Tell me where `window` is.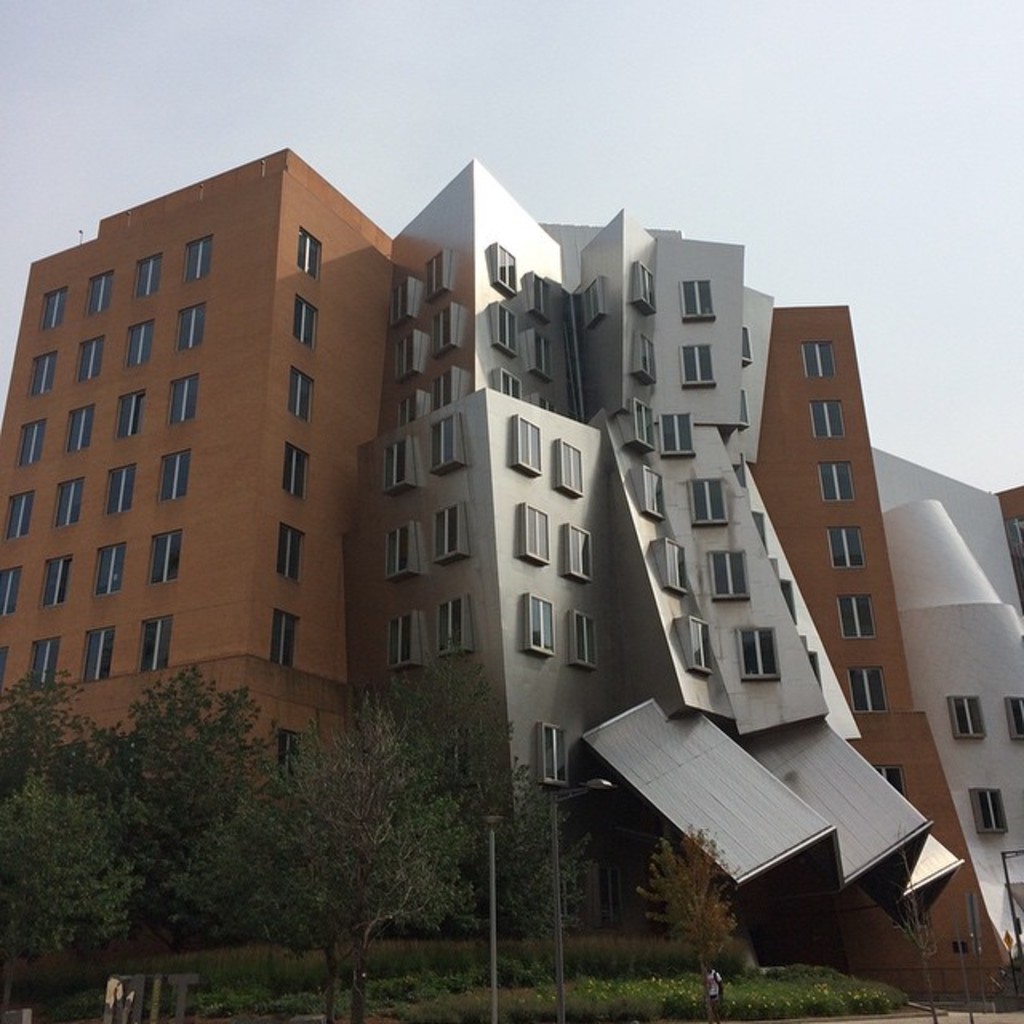
`window` is at rect(421, 298, 454, 358).
